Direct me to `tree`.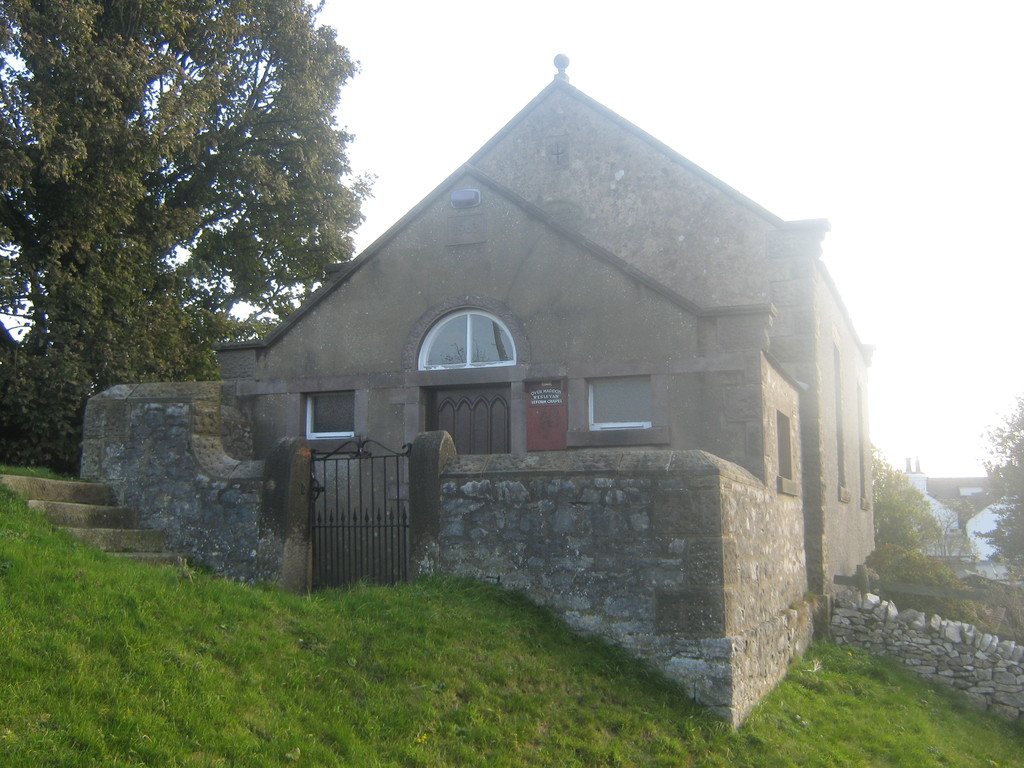
Direction: rect(966, 393, 1023, 583).
